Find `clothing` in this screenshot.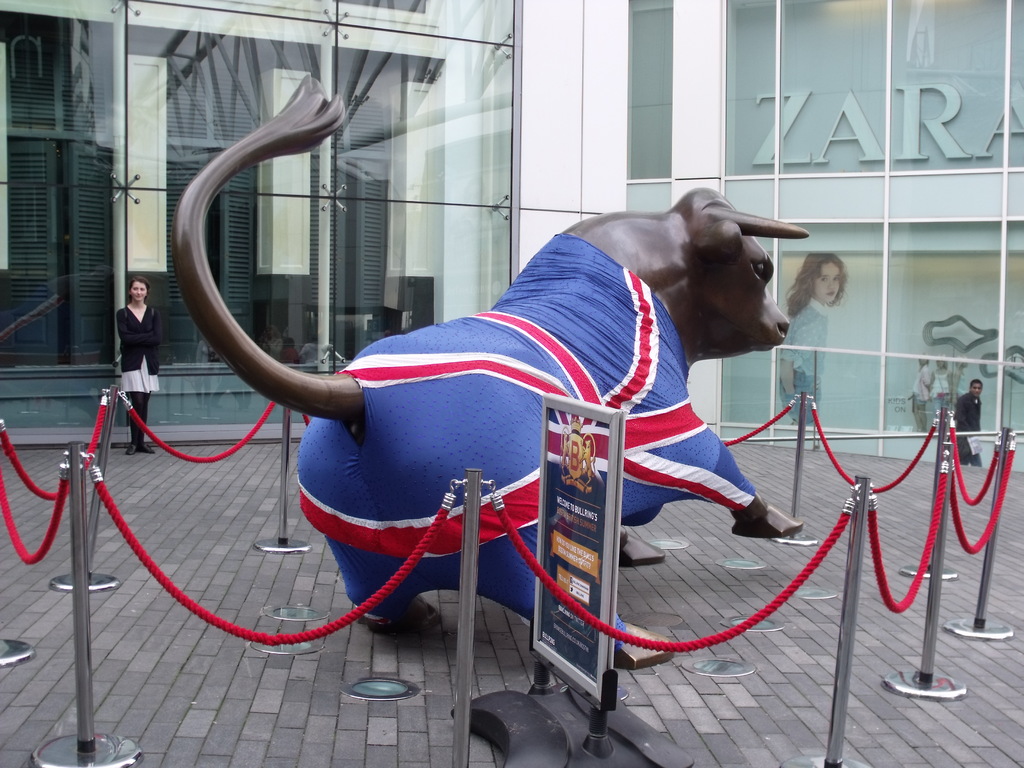
The bounding box for `clothing` is left=771, top=296, right=838, bottom=426.
